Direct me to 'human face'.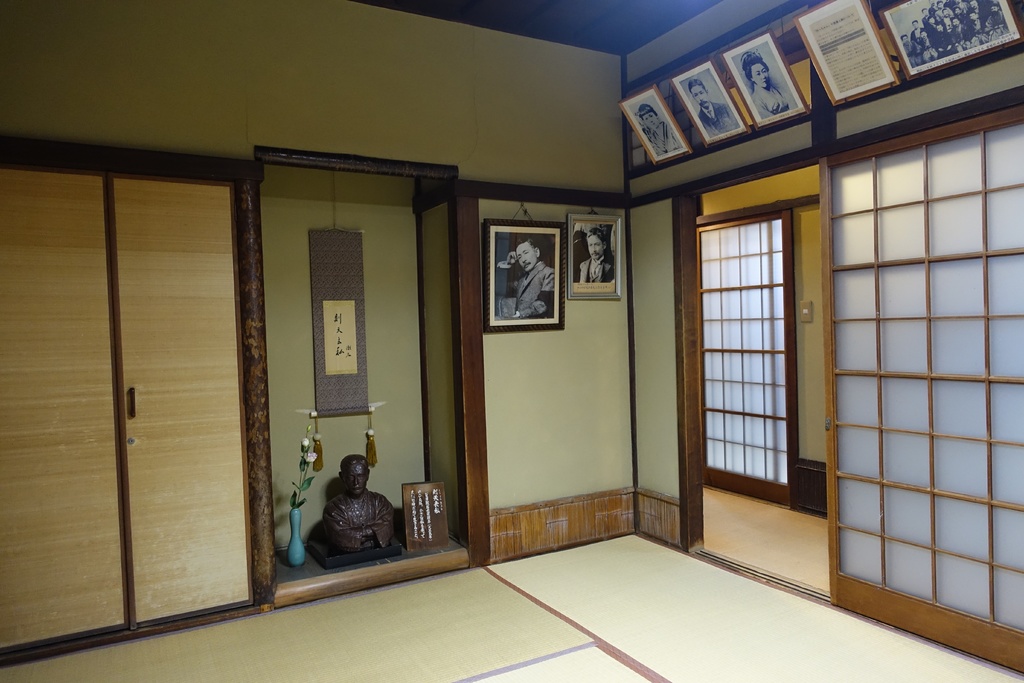
Direction: bbox=(692, 85, 708, 108).
